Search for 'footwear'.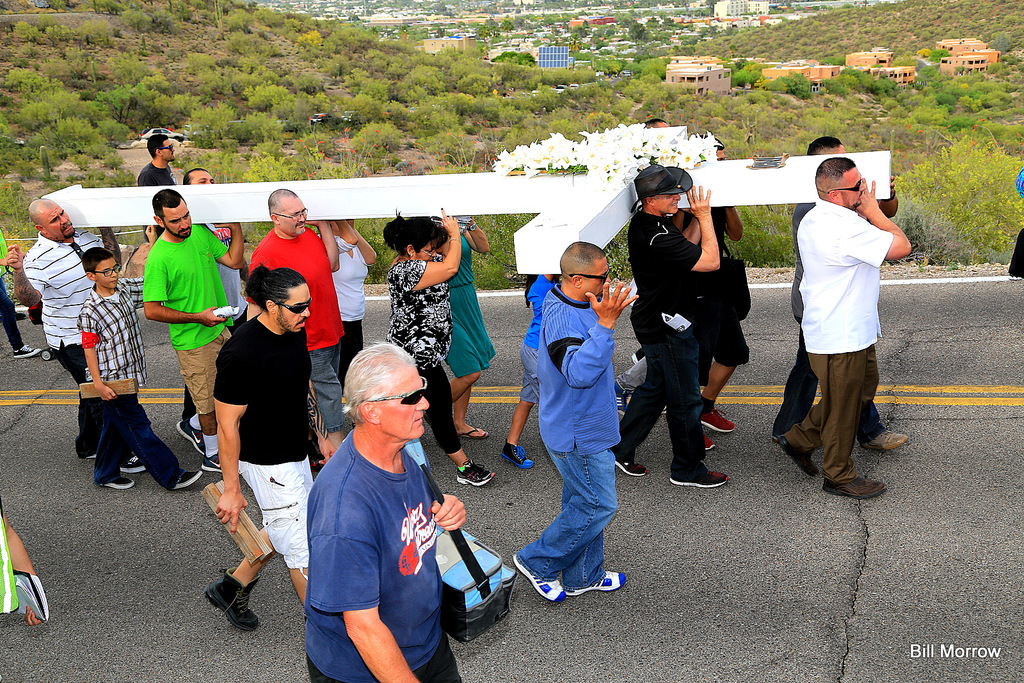
Found at Rect(456, 424, 491, 440).
